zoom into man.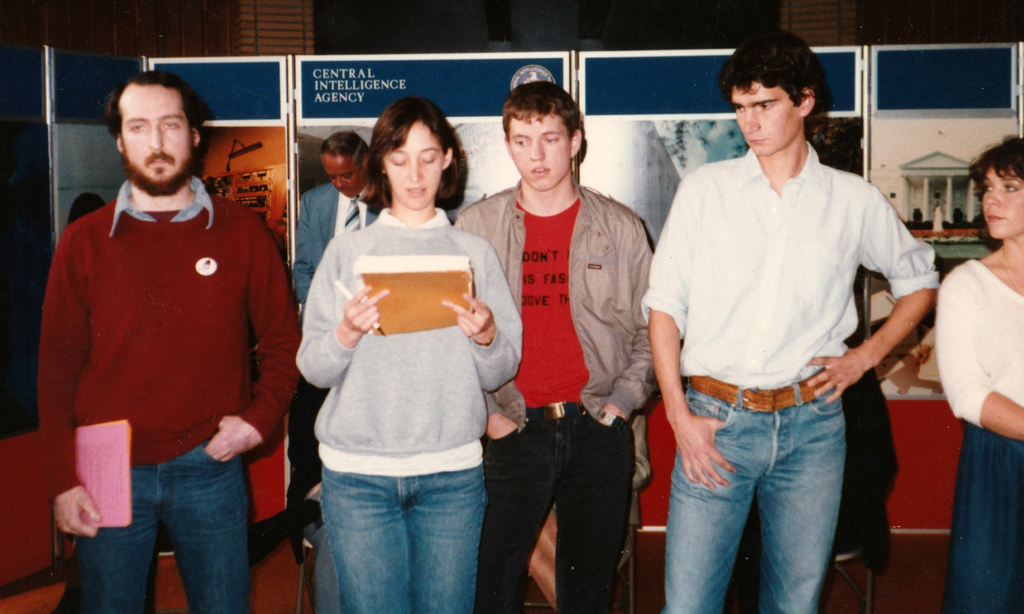
Zoom target: select_region(639, 29, 943, 613).
